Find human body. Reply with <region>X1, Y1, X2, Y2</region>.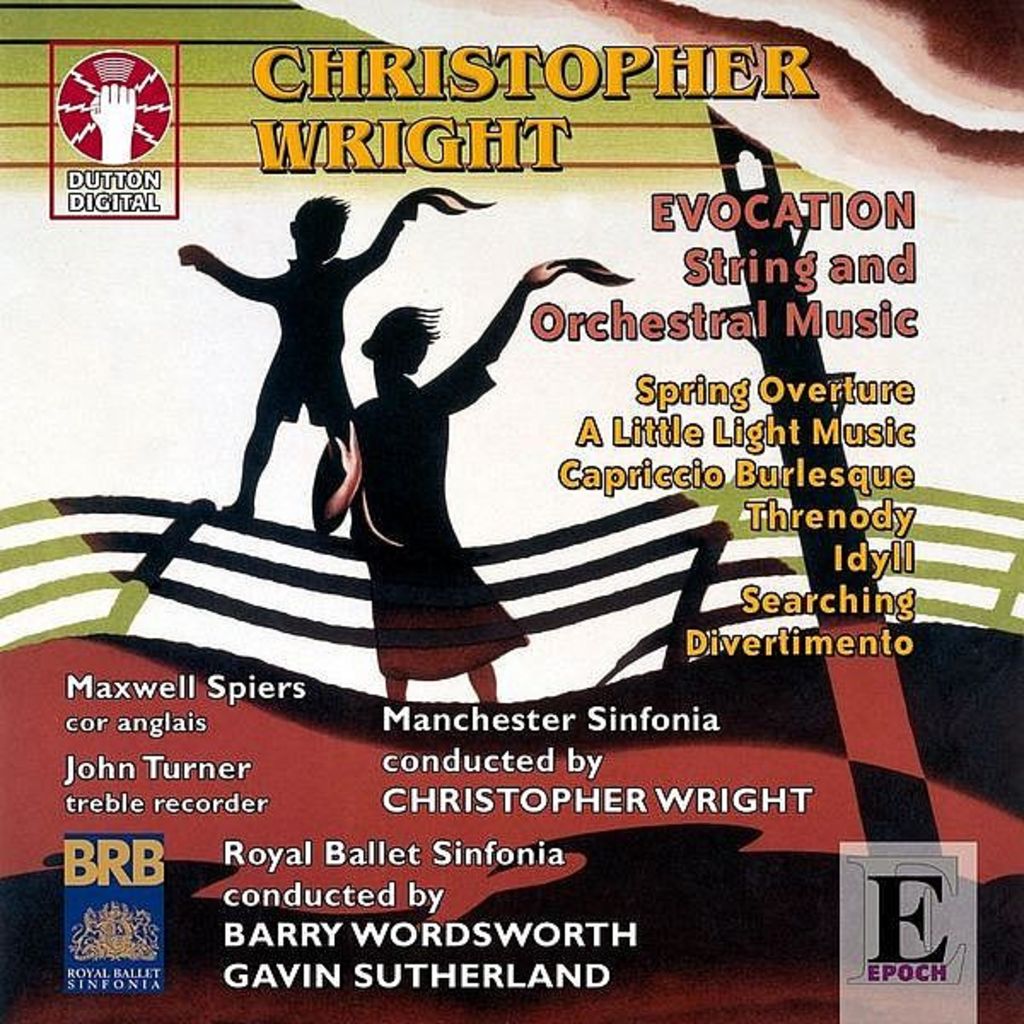
<region>177, 186, 423, 541</region>.
